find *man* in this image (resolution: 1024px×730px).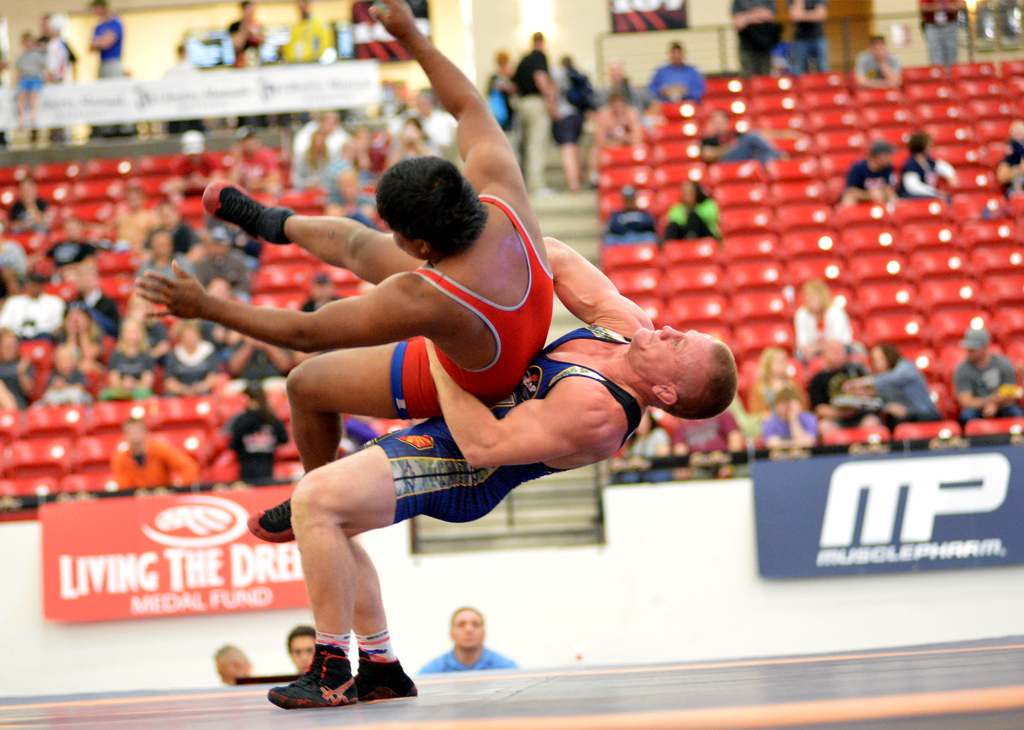
x1=4, y1=264, x2=60, y2=339.
